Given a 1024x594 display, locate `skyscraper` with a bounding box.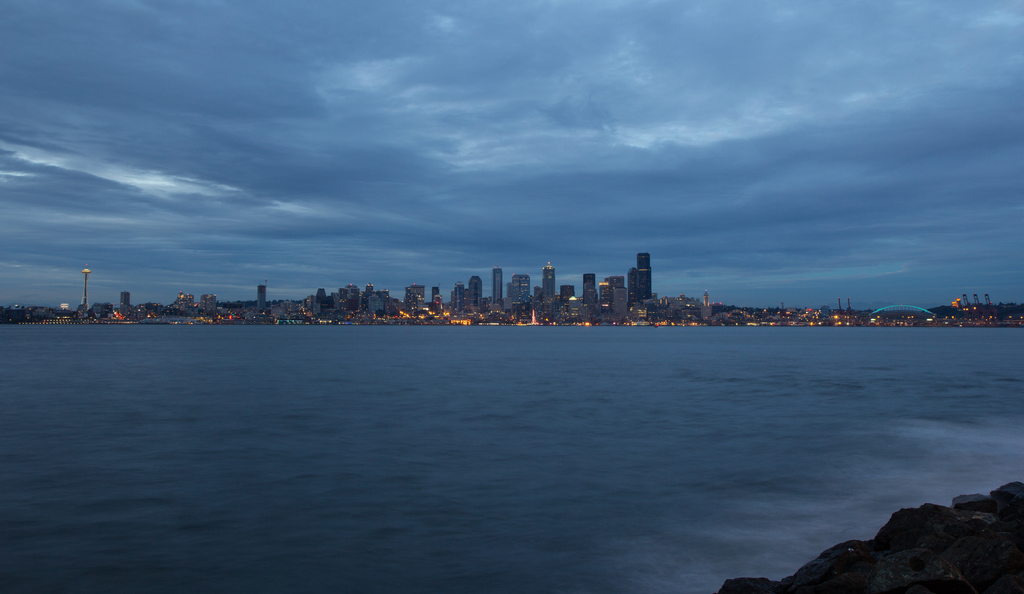
Located: 120:290:132:317.
